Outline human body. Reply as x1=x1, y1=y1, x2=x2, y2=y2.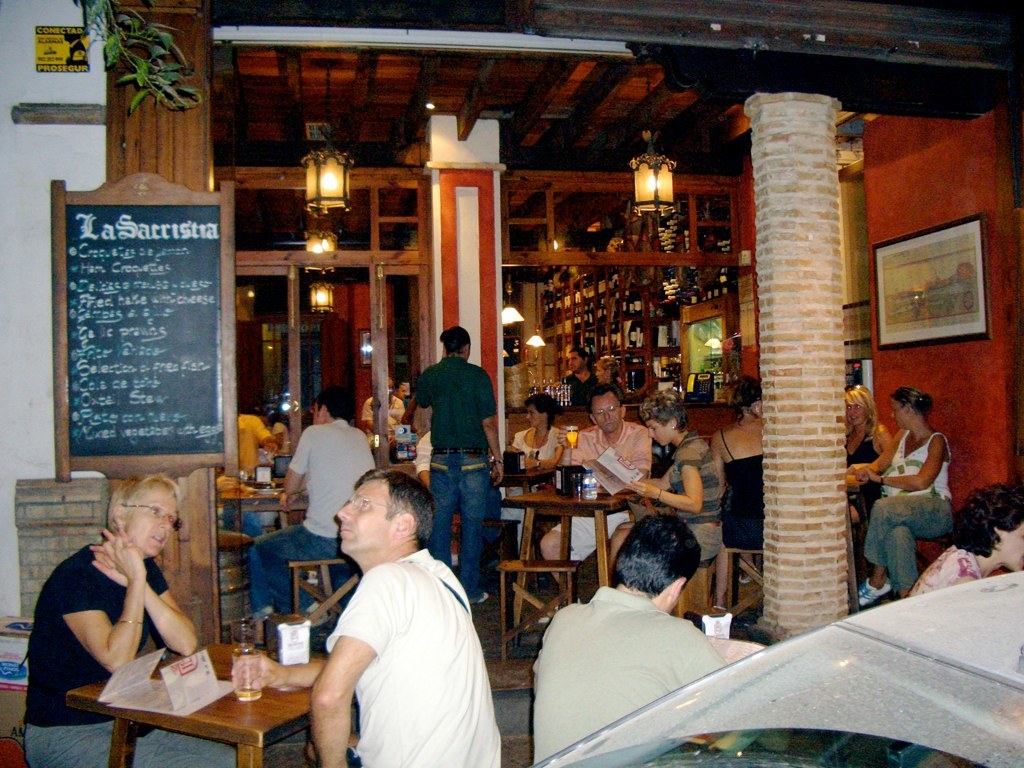
x1=412, y1=435, x2=435, y2=509.
